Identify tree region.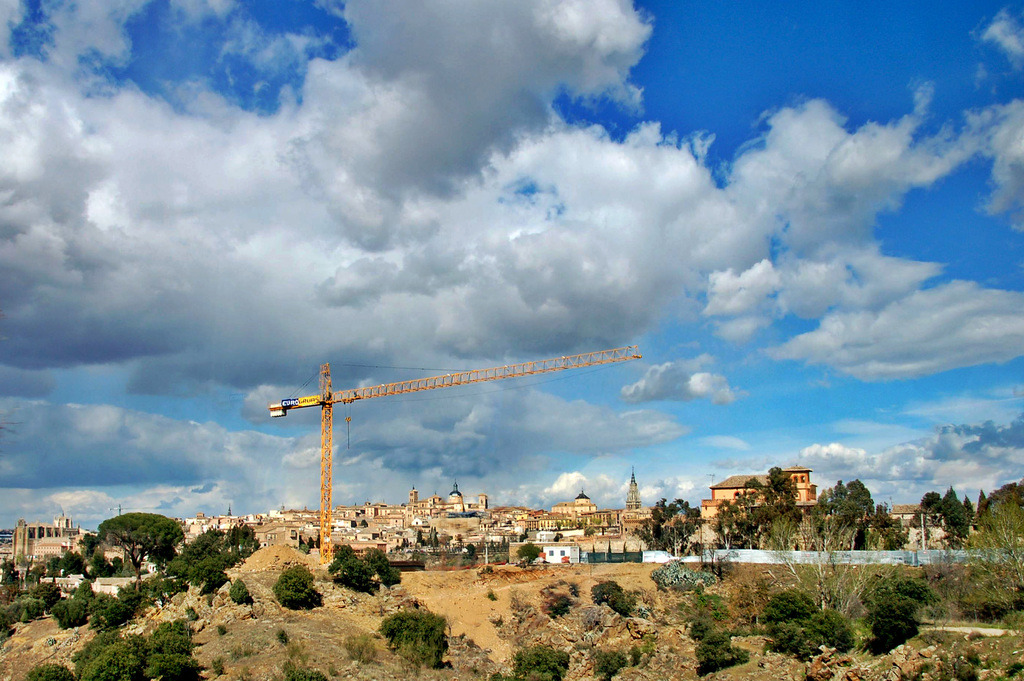
Region: [left=694, top=632, right=741, bottom=671].
